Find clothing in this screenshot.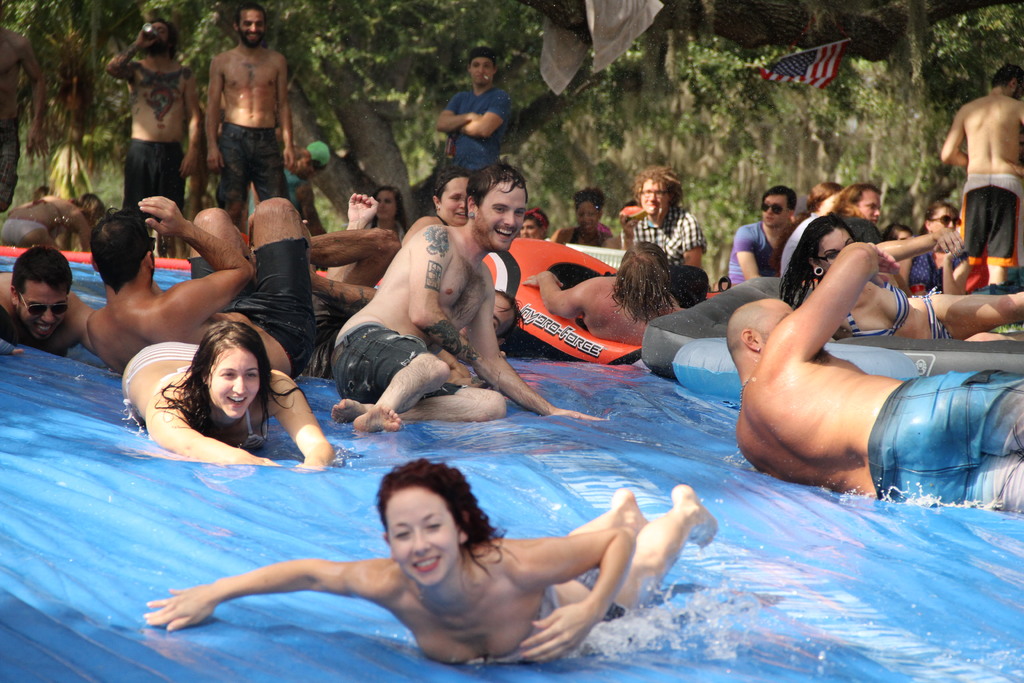
The bounding box for clothing is [779,209,821,276].
